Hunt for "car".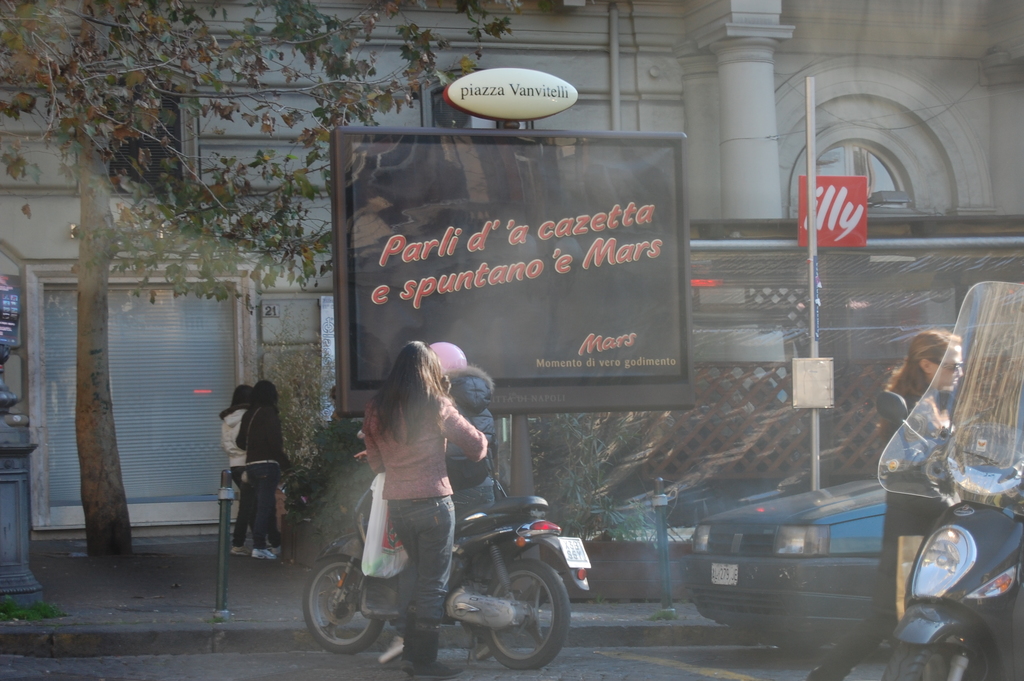
Hunted down at 680,476,892,661.
